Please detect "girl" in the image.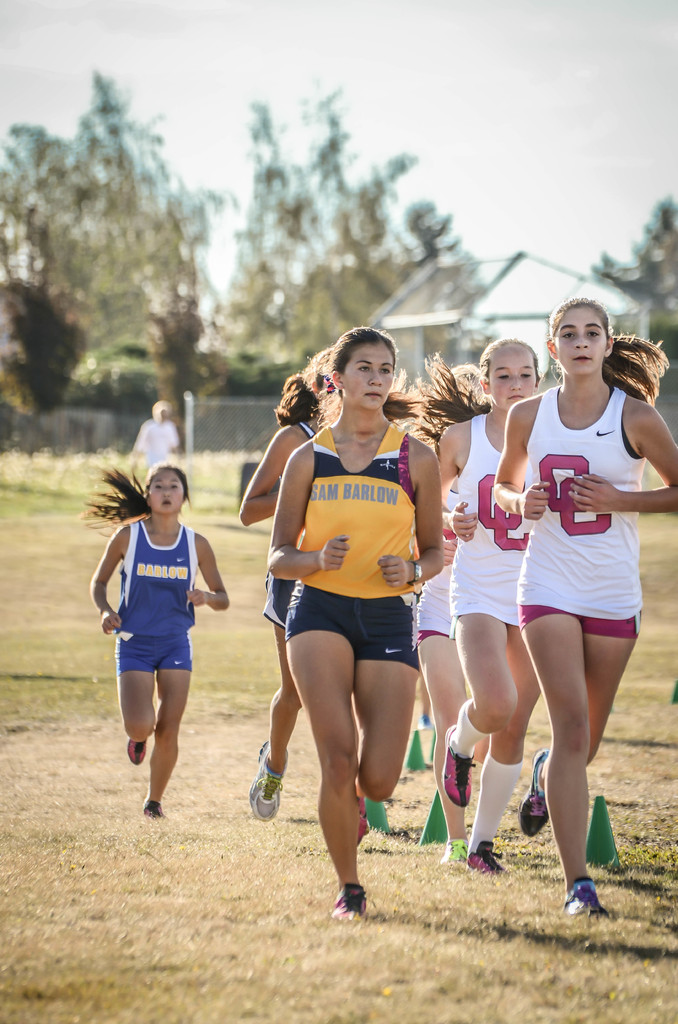
x1=81, y1=459, x2=232, y2=813.
